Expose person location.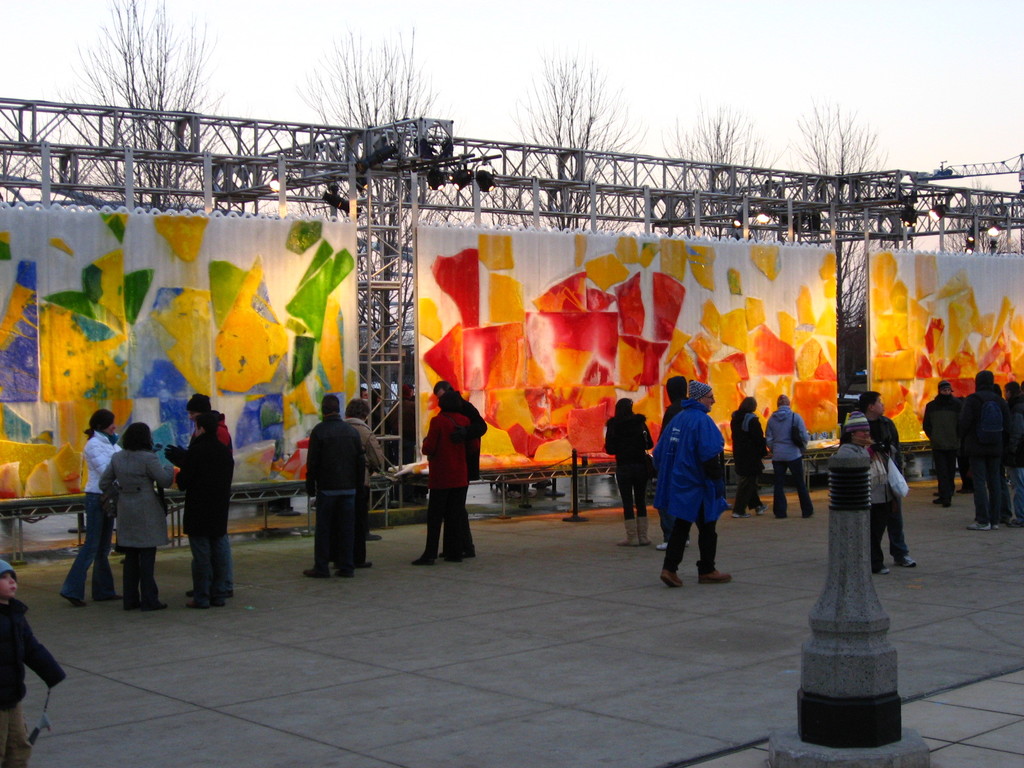
Exposed at bbox(653, 374, 737, 598).
